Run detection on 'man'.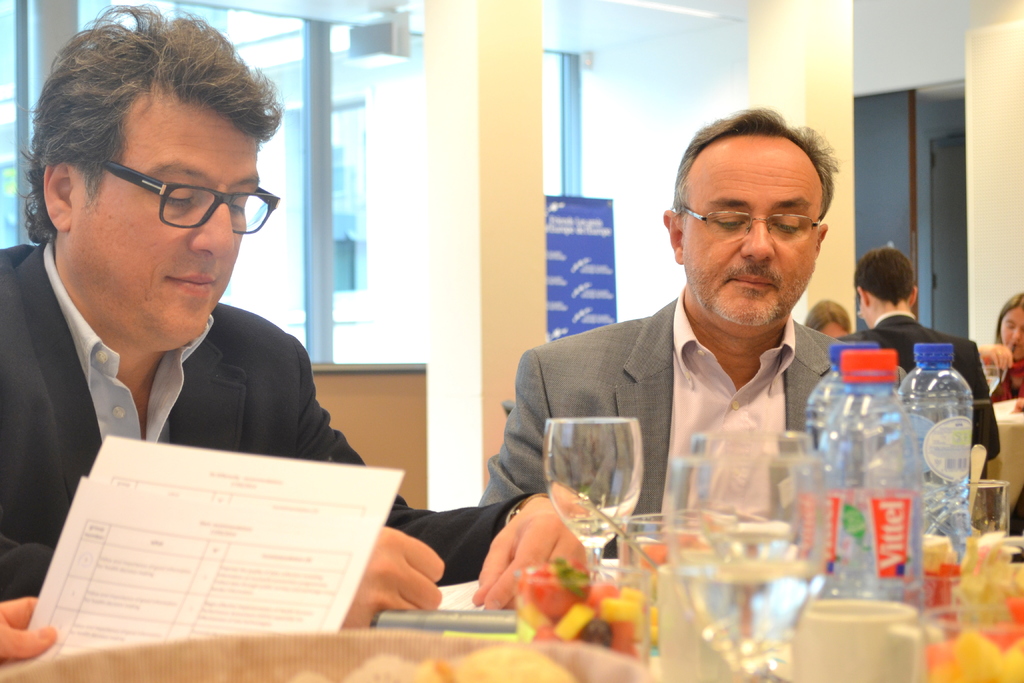
Result: <box>0,1,601,637</box>.
